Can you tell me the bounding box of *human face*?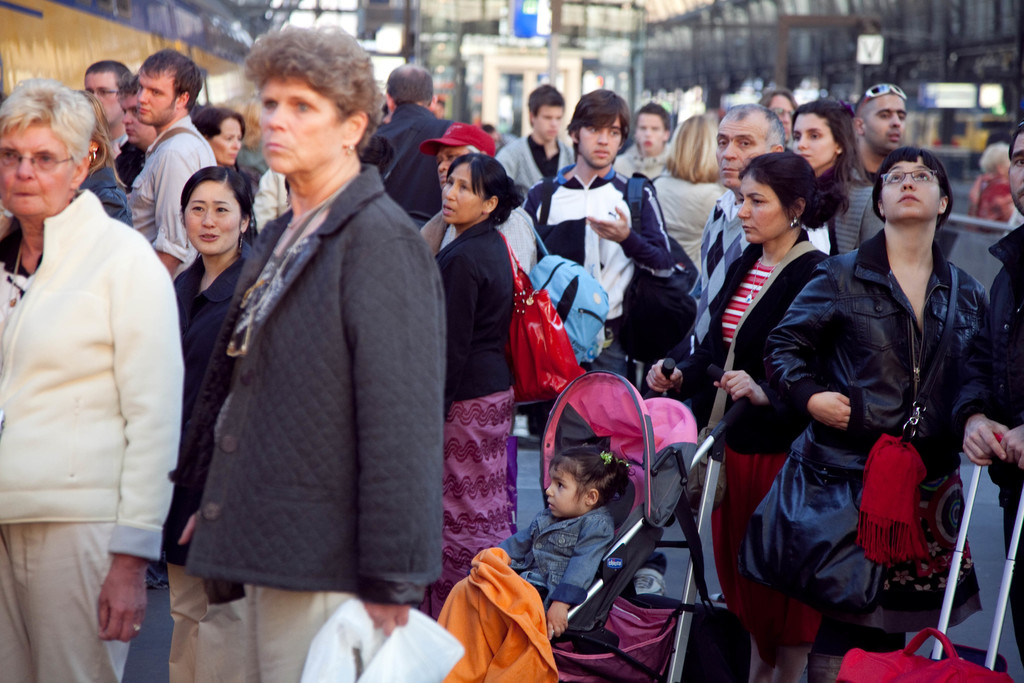
<region>738, 175, 788, 242</region>.
